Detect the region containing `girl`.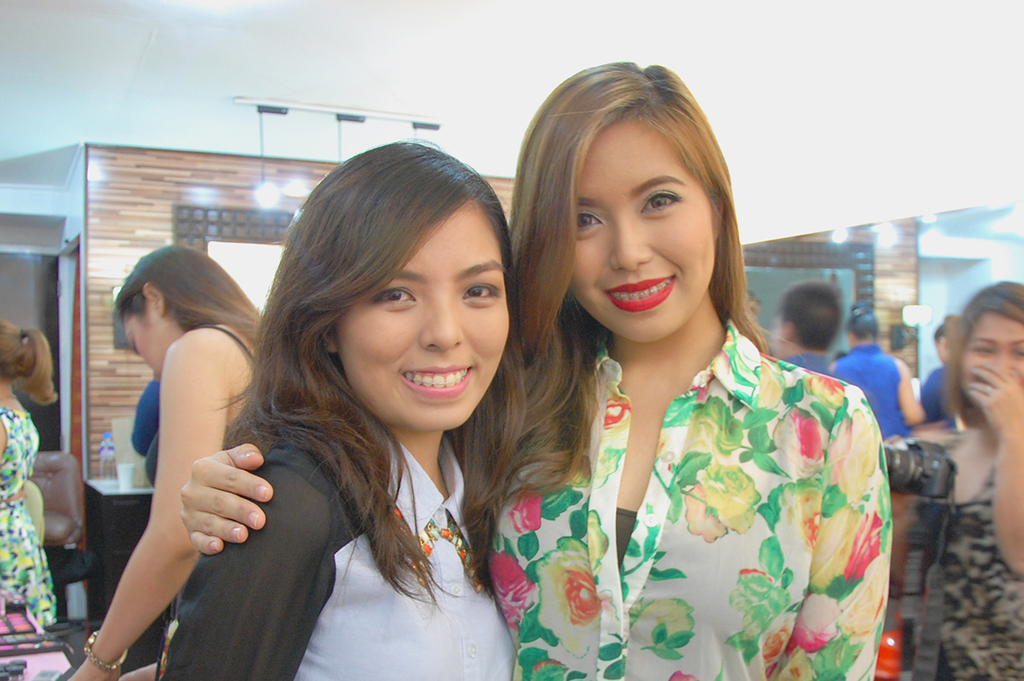
rect(0, 323, 54, 622).
